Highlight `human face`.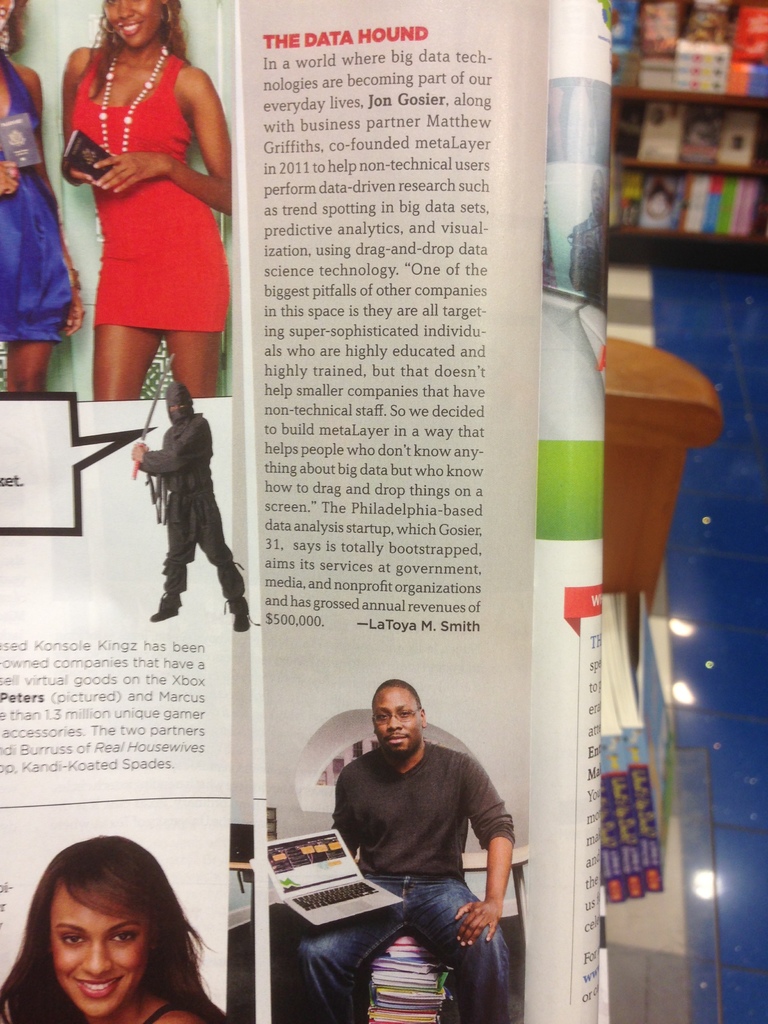
Highlighted region: l=108, t=0, r=167, b=47.
